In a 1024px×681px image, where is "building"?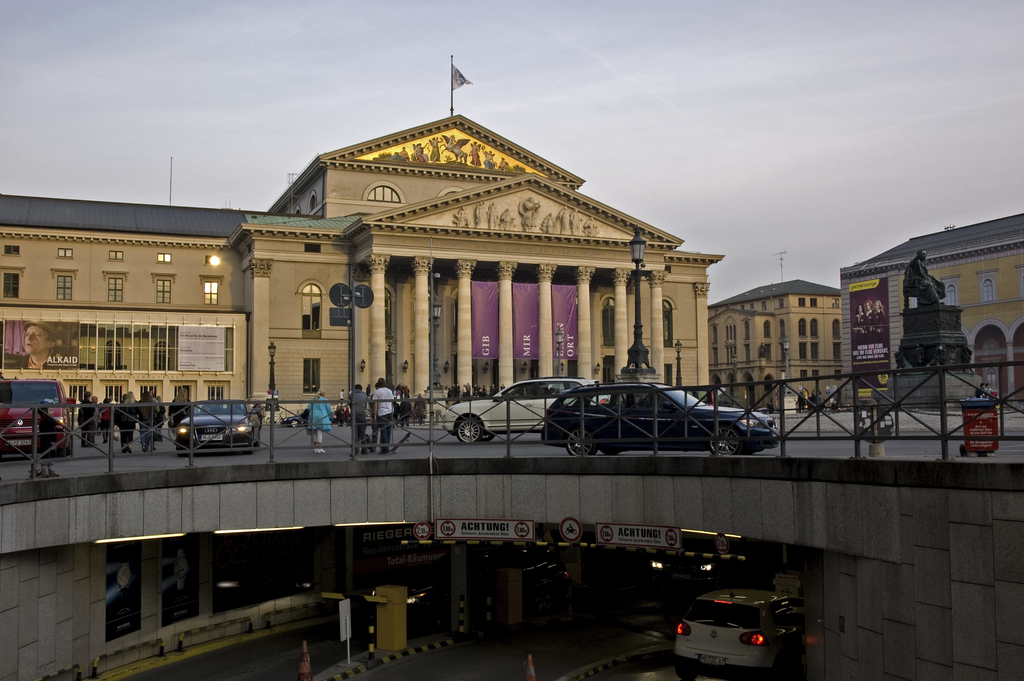
bbox=[0, 114, 723, 423].
